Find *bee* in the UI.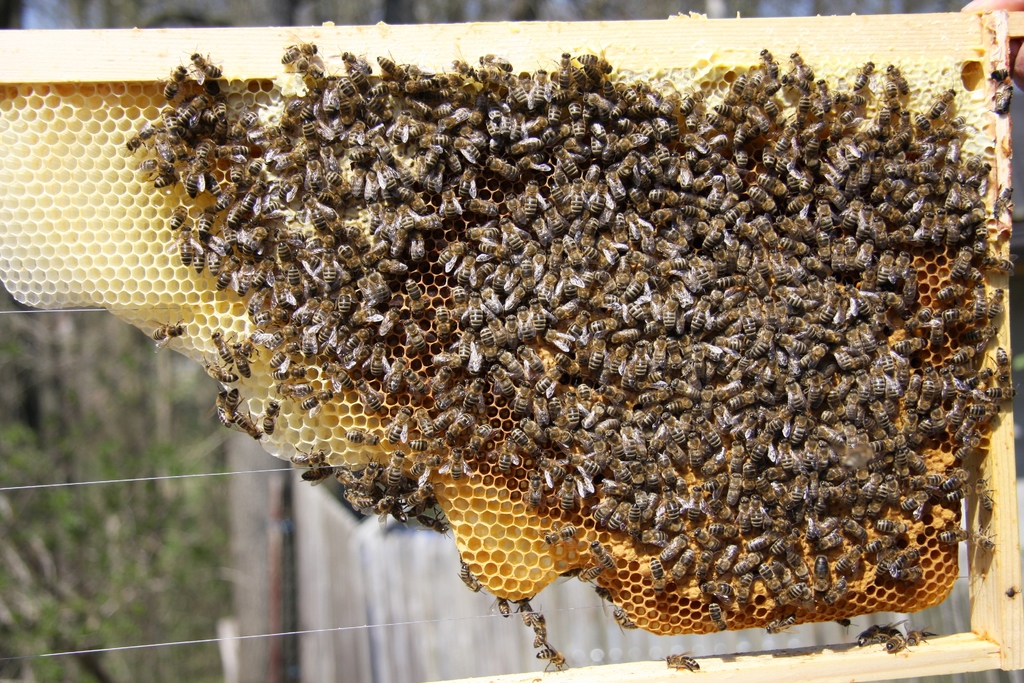
UI element at 779, 475, 817, 519.
